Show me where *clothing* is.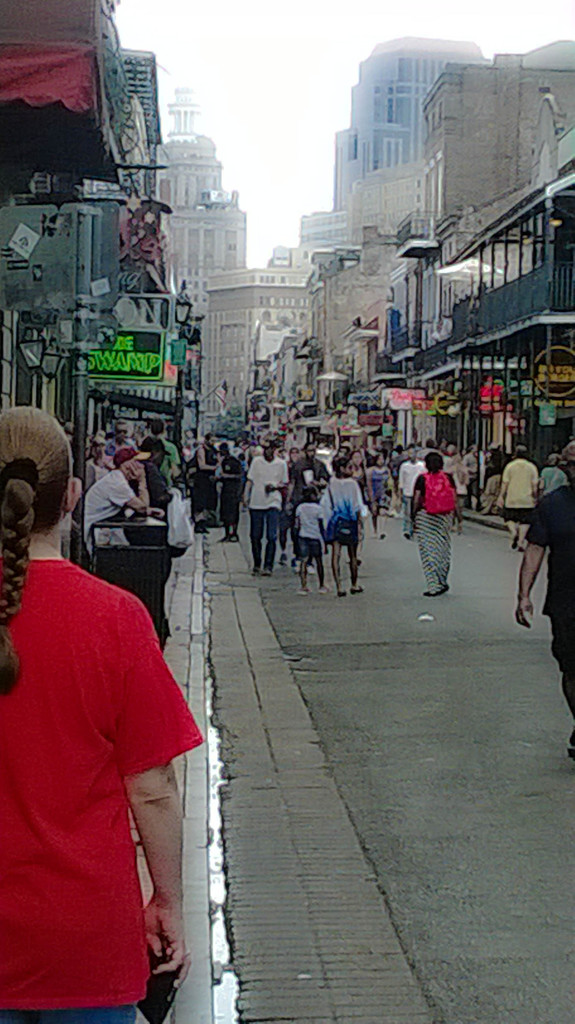
*clothing* is at <bbox>526, 484, 573, 698</bbox>.
